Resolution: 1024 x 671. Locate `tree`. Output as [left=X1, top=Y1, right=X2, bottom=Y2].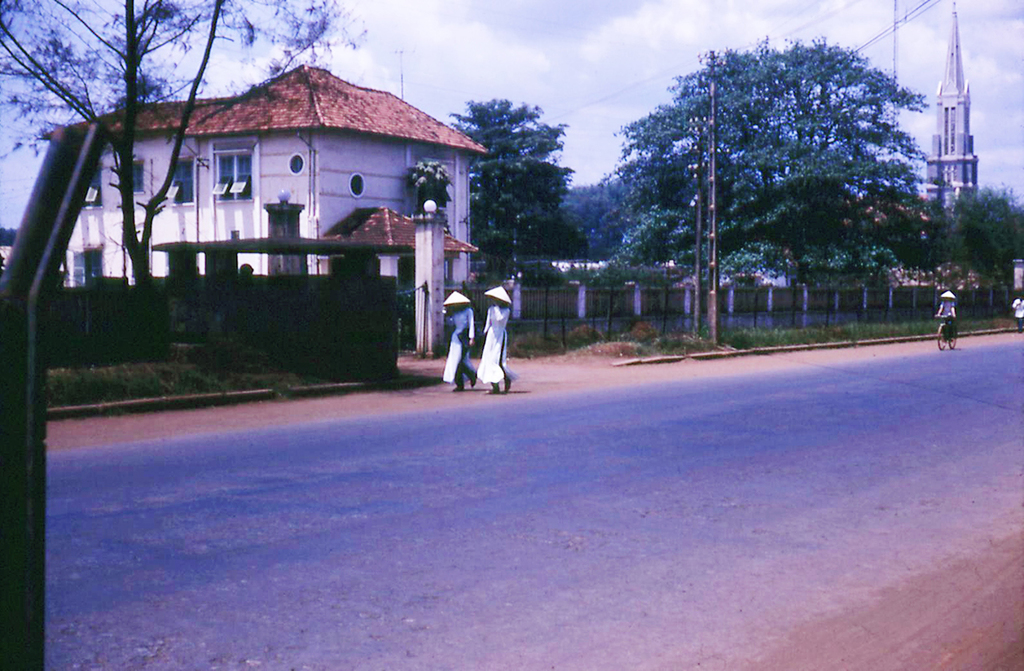
[left=456, top=99, right=593, bottom=264].
